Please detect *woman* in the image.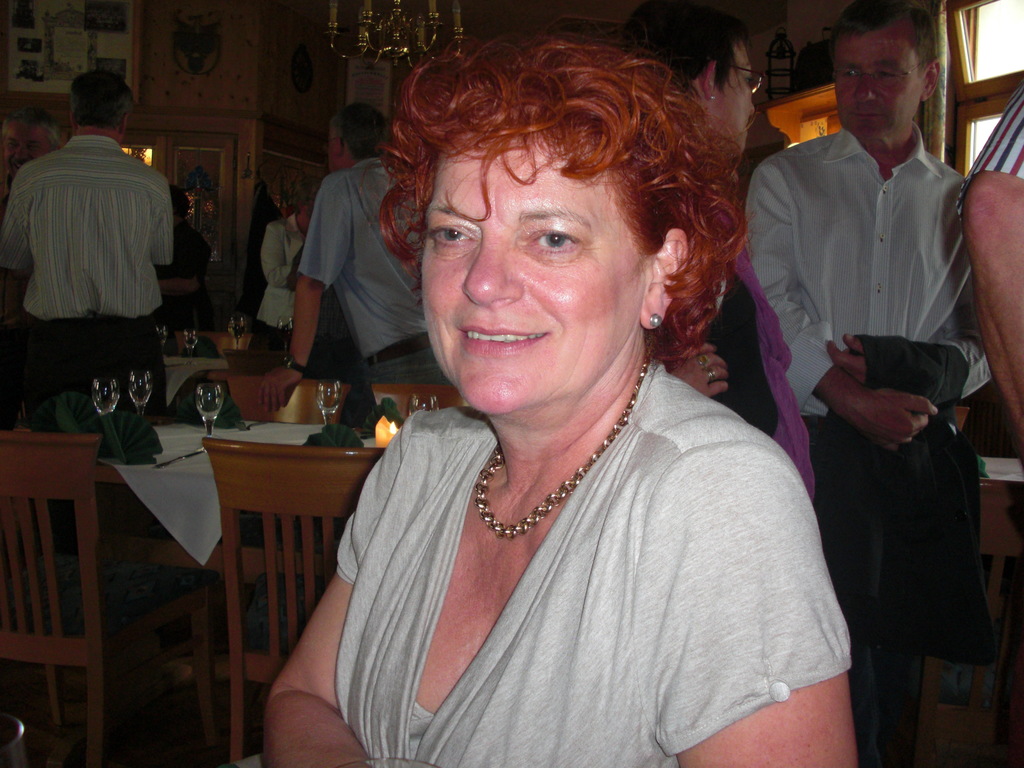
(left=259, top=31, right=870, bottom=767).
